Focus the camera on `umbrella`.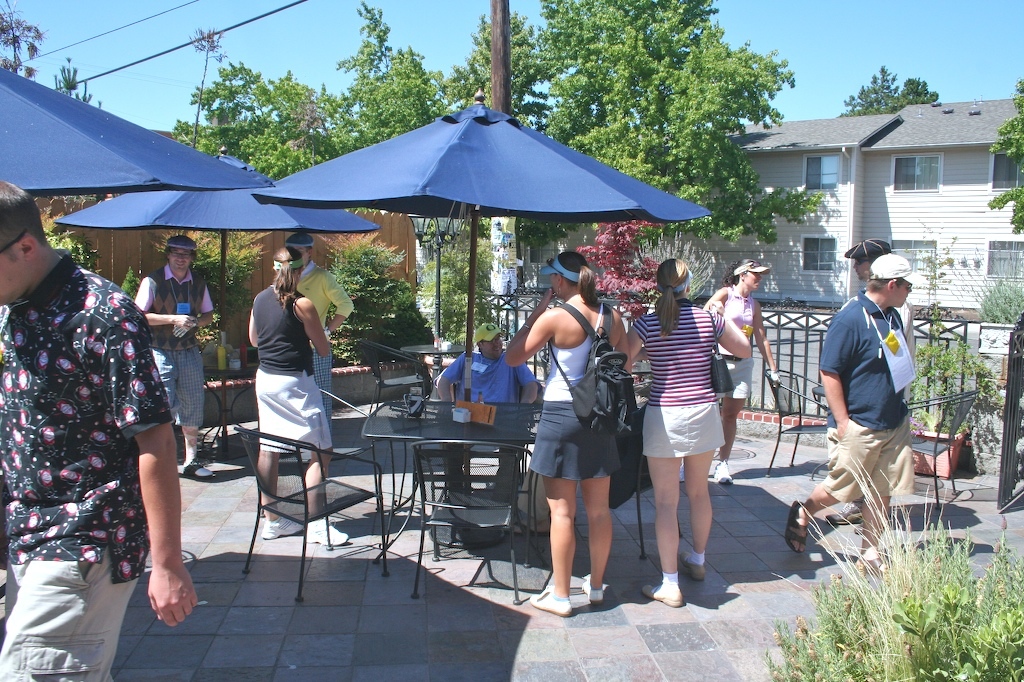
Focus region: x1=54 y1=152 x2=384 y2=385.
